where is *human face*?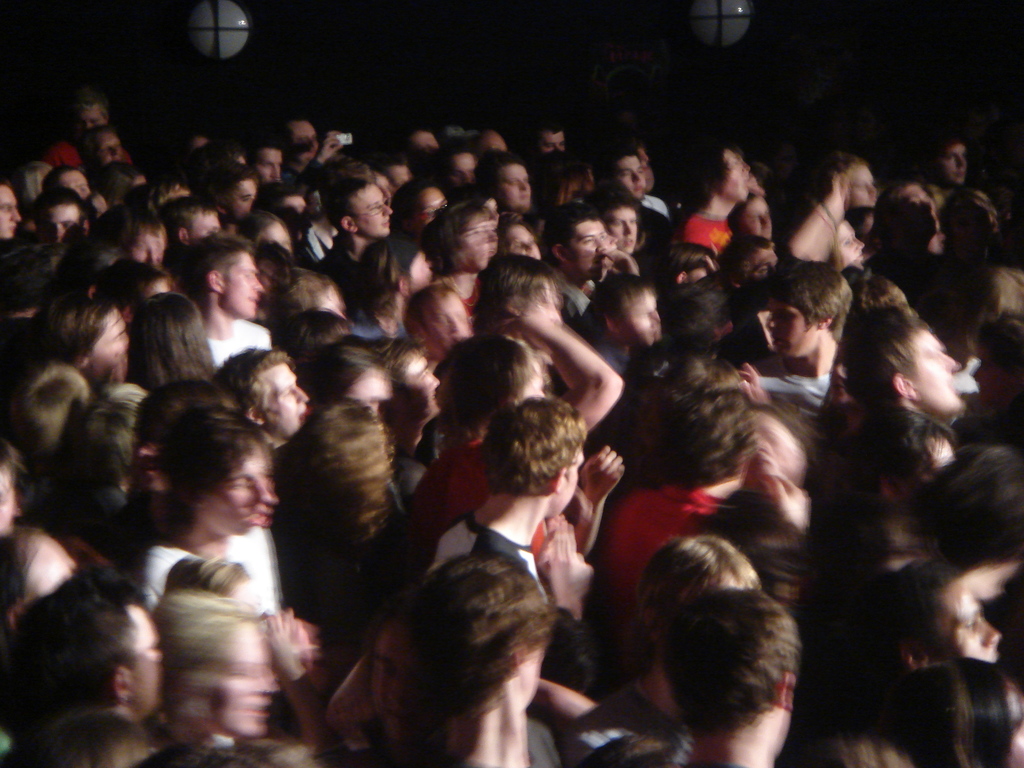
l=170, t=199, r=228, b=246.
